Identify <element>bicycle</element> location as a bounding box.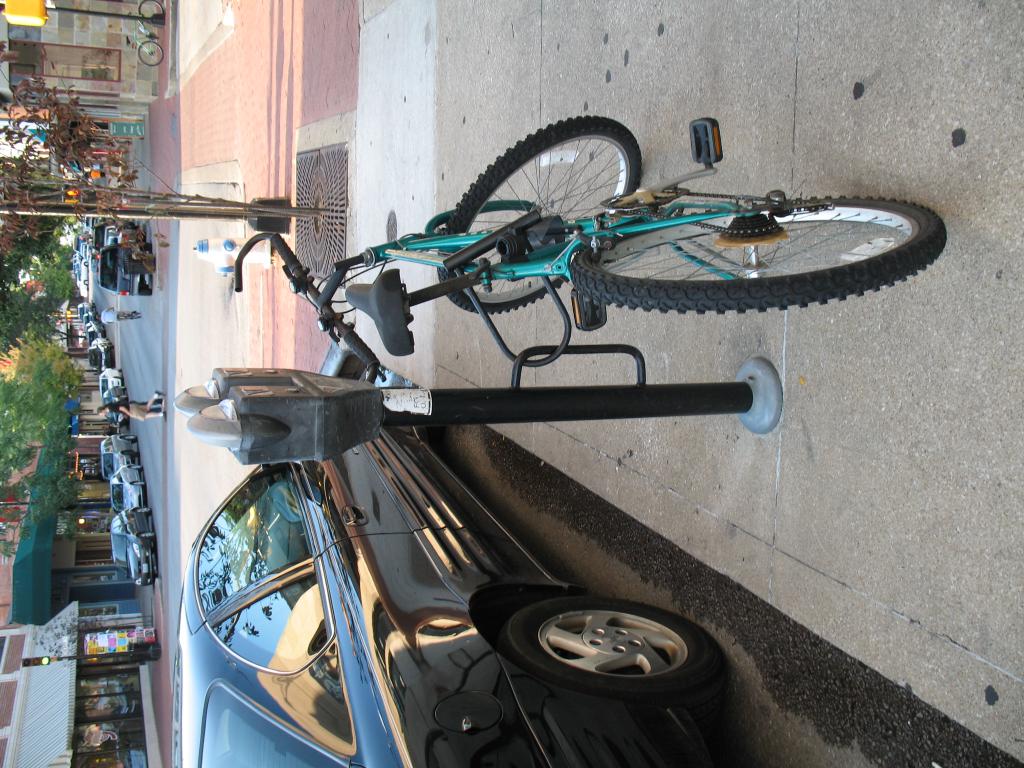
crop(125, 0, 165, 71).
